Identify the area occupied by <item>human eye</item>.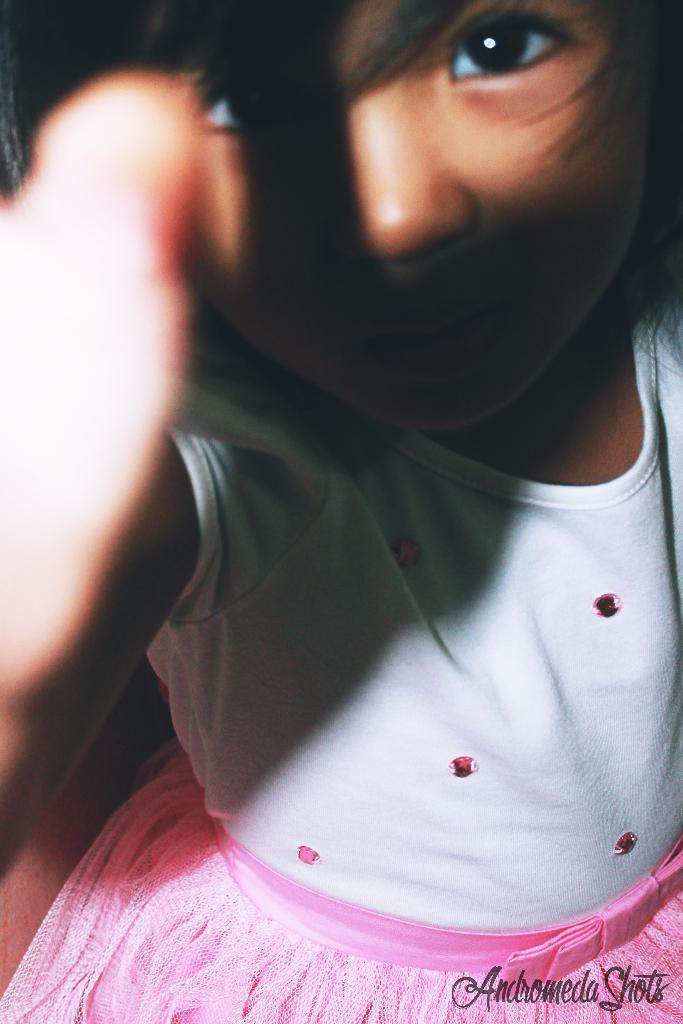
Area: select_region(401, 6, 617, 104).
